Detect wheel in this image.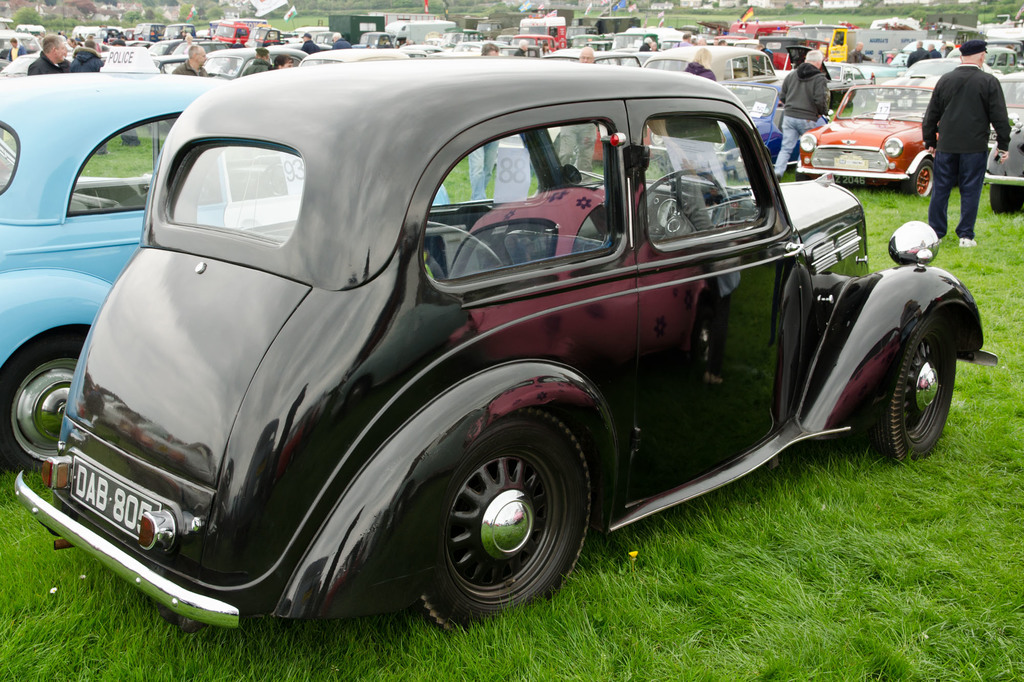
Detection: [left=407, top=412, right=596, bottom=647].
